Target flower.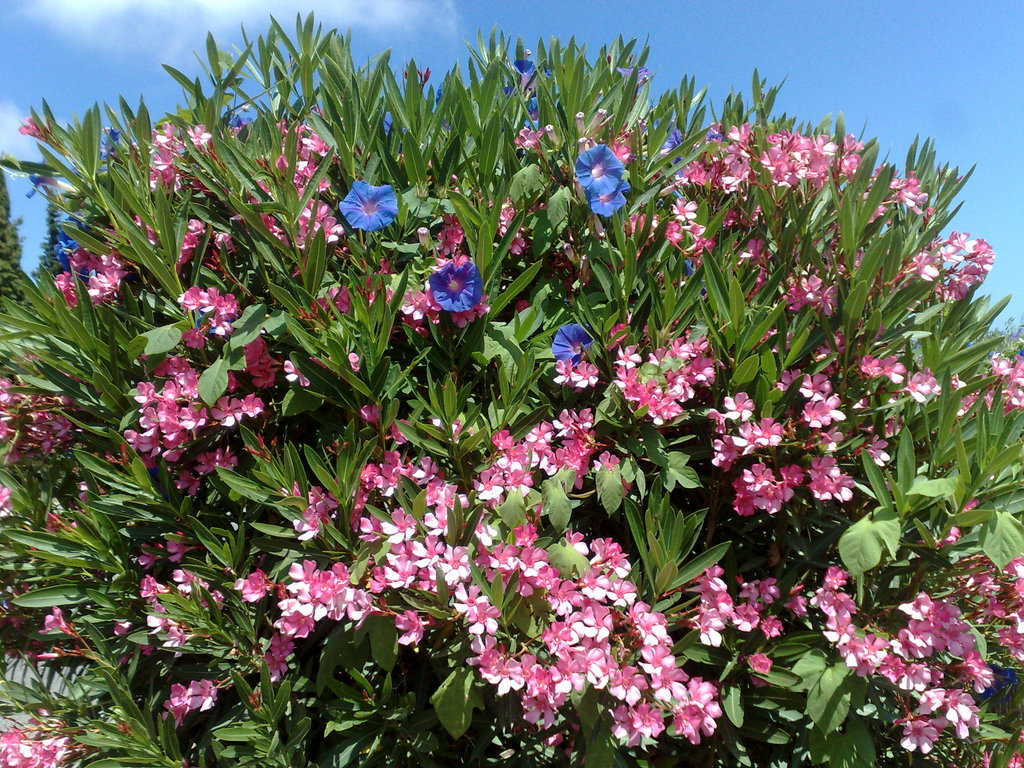
Target region: box=[391, 611, 426, 644].
